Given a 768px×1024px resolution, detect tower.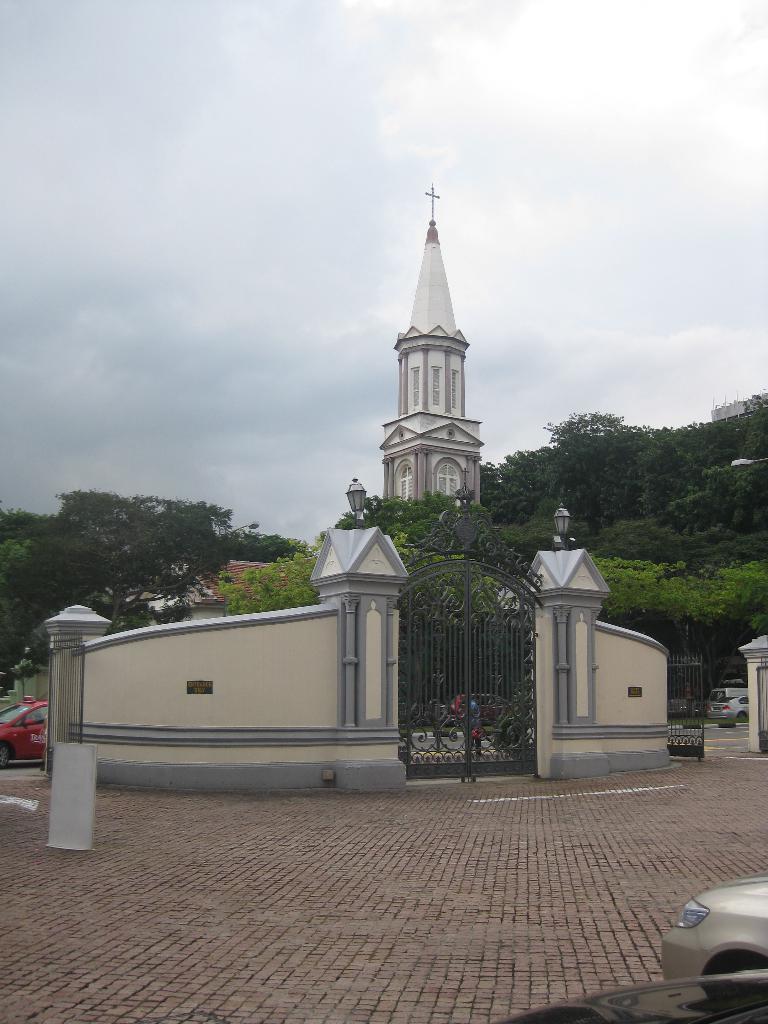
<bbox>360, 180, 501, 503</bbox>.
